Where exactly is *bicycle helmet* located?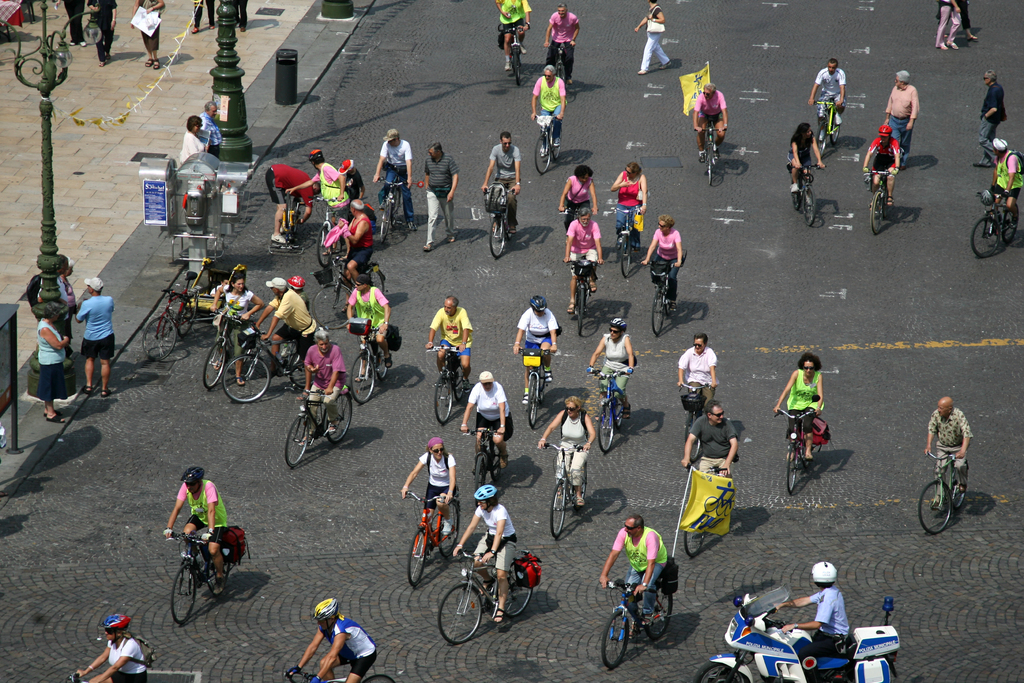
Its bounding box is bbox=[99, 613, 132, 629].
